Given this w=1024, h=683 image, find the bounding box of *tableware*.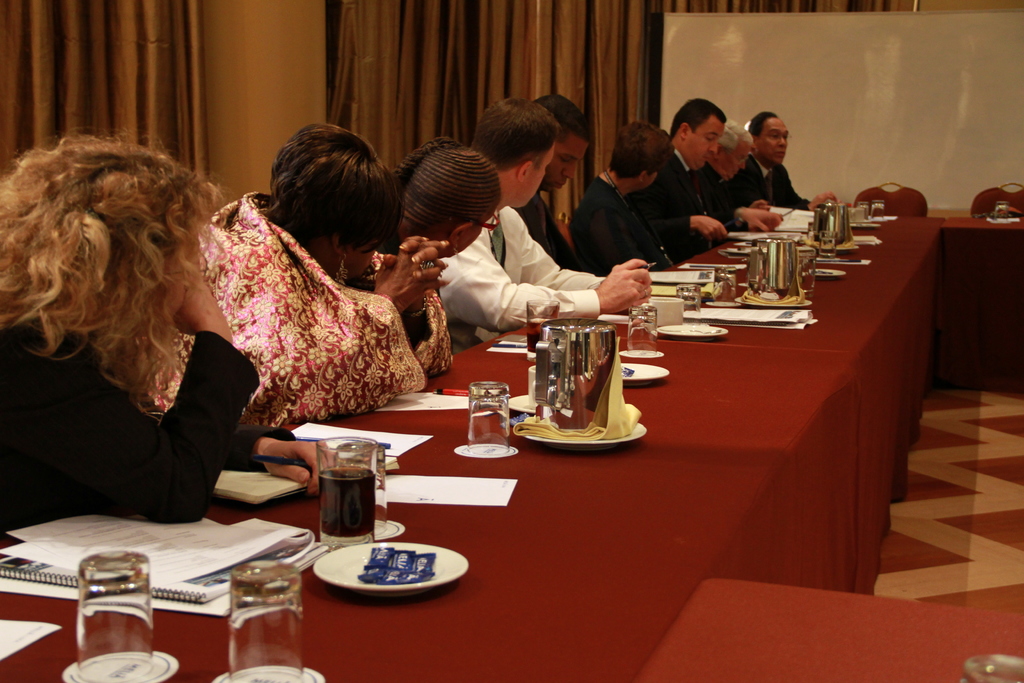
locate(525, 292, 561, 365).
